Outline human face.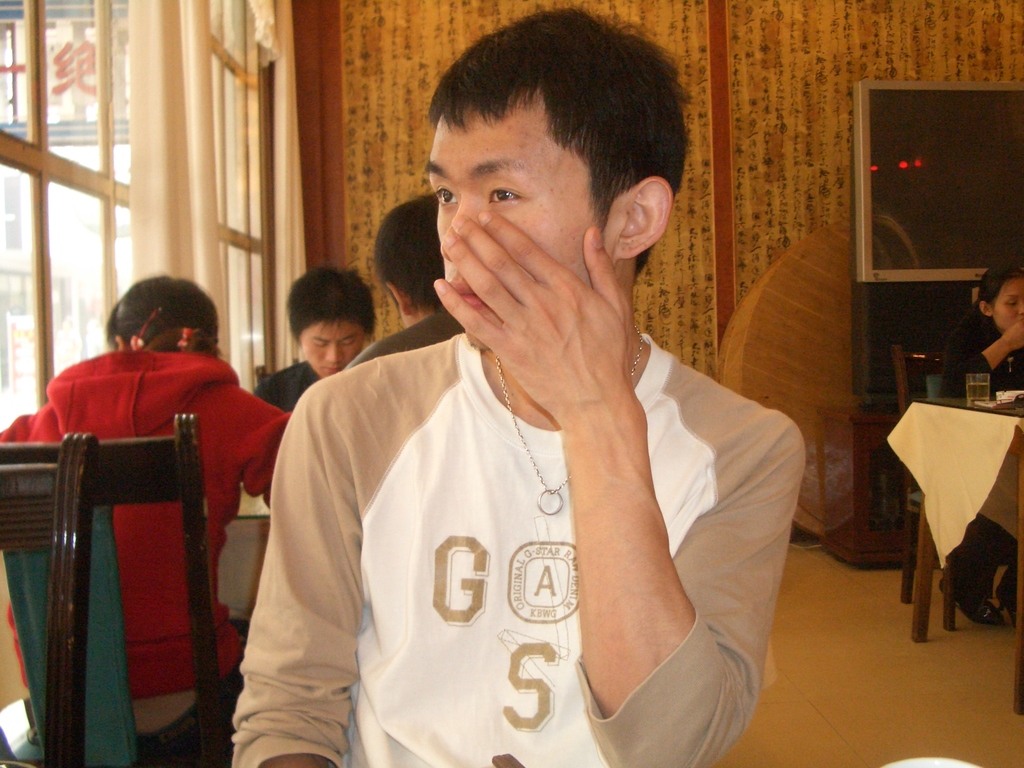
Outline: x1=998 y1=273 x2=1023 y2=325.
